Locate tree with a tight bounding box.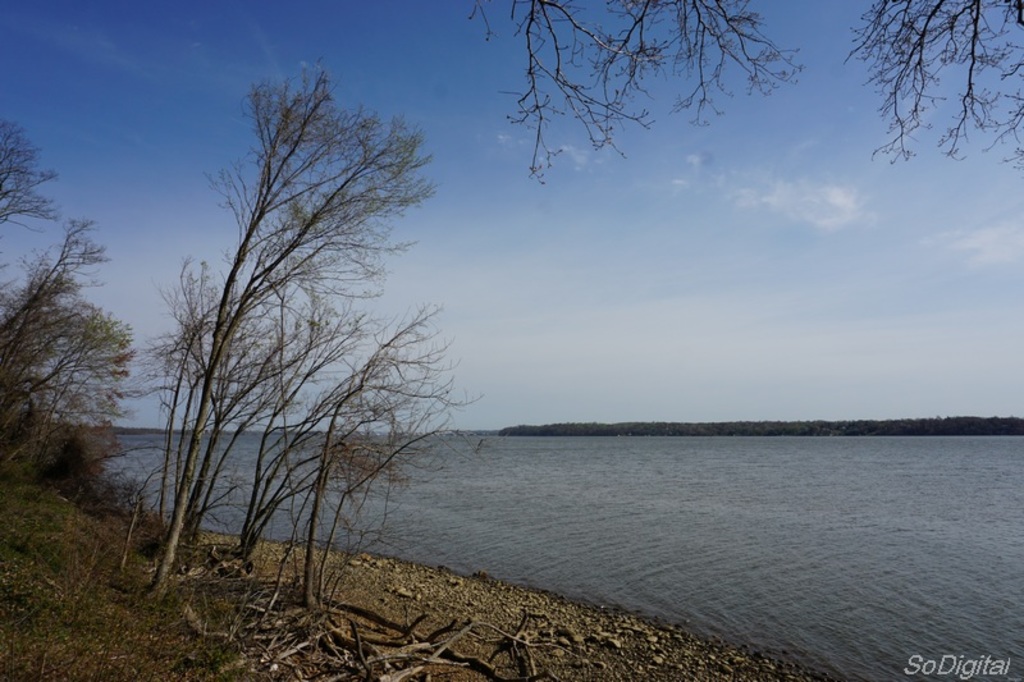
(0,113,58,233).
